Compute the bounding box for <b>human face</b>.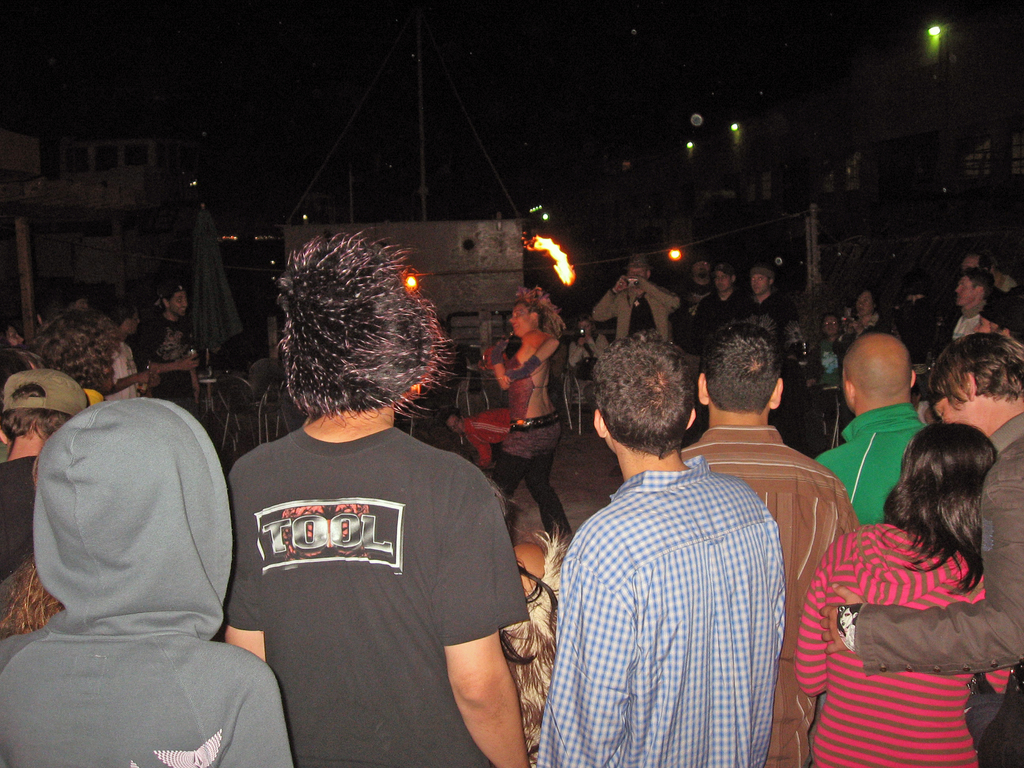
(left=579, top=321, right=592, bottom=335).
